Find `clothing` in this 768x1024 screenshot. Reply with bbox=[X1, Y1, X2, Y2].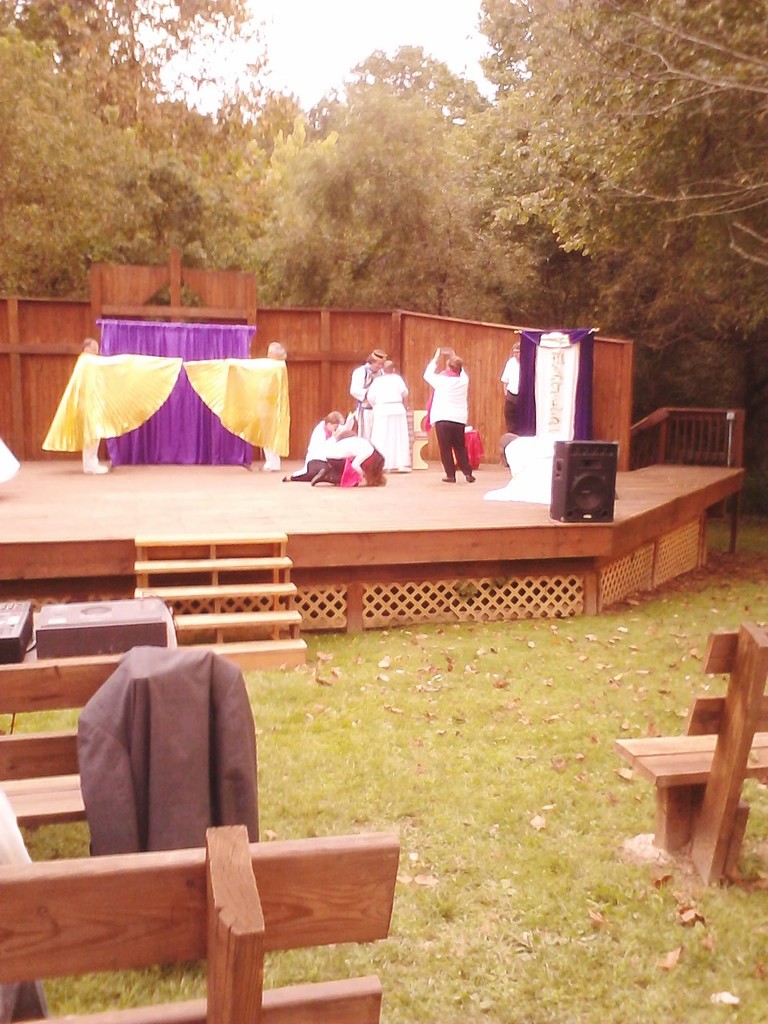
bbox=[72, 640, 267, 858].
